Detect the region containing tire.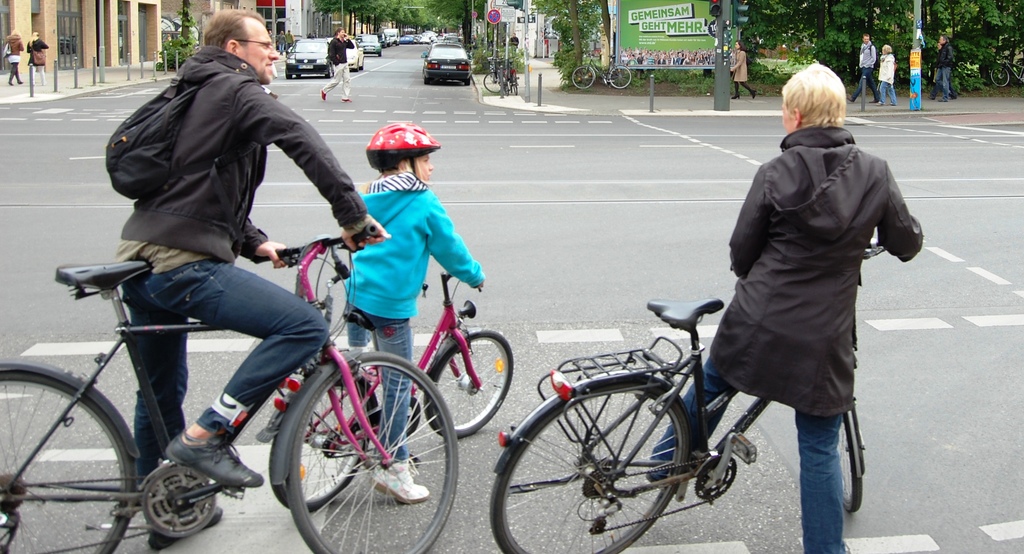
x1=991 y1=69 x2=1005 y2=85.
